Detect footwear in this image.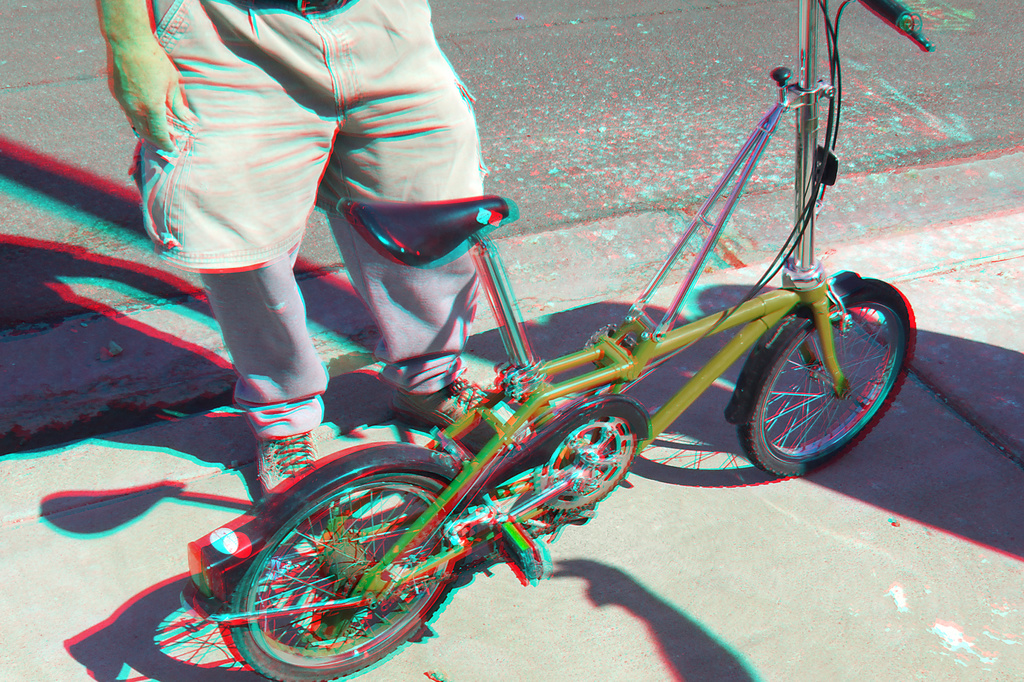
Detection: (255,432,318,496).
